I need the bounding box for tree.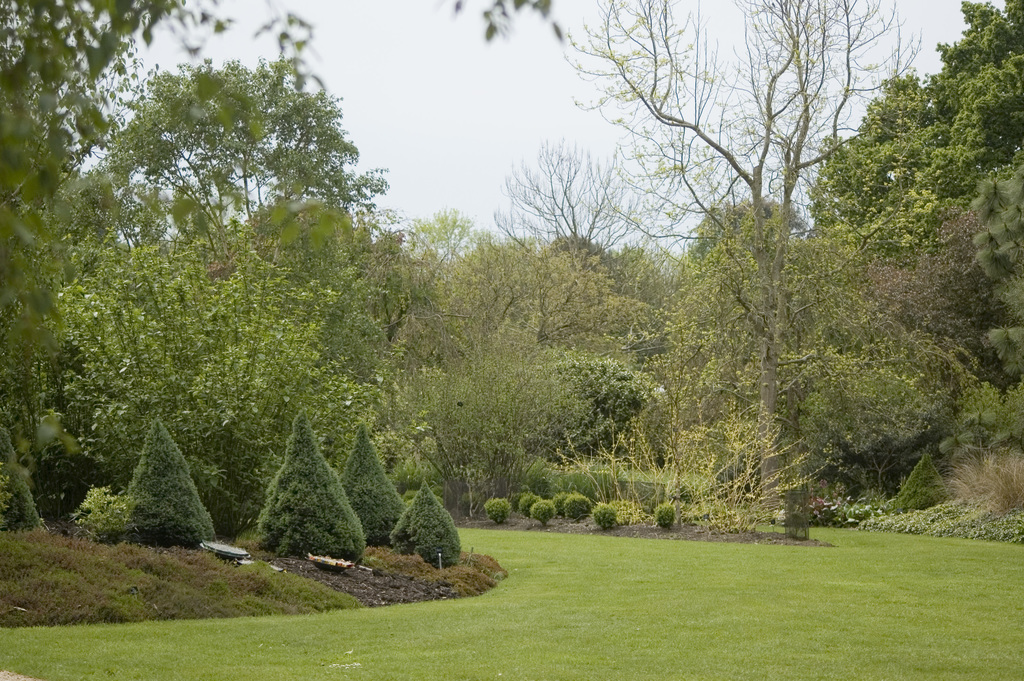
Here it is: crop(507, 19, 995, 560).
